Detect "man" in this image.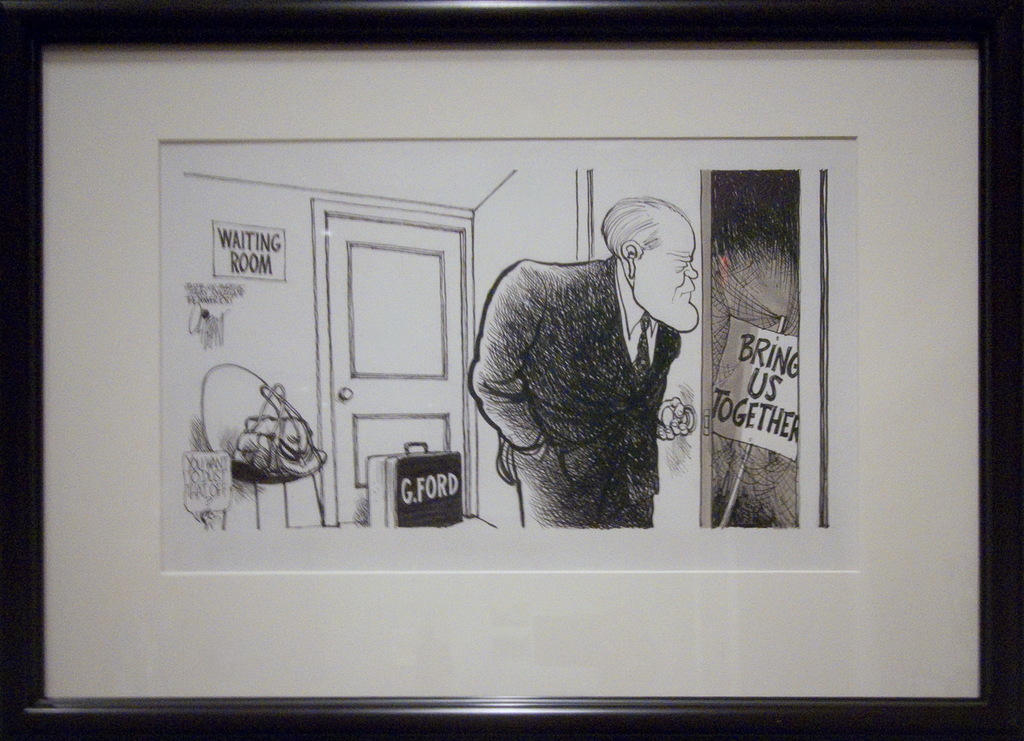
Detection: region(463, 190, 699, 528).
